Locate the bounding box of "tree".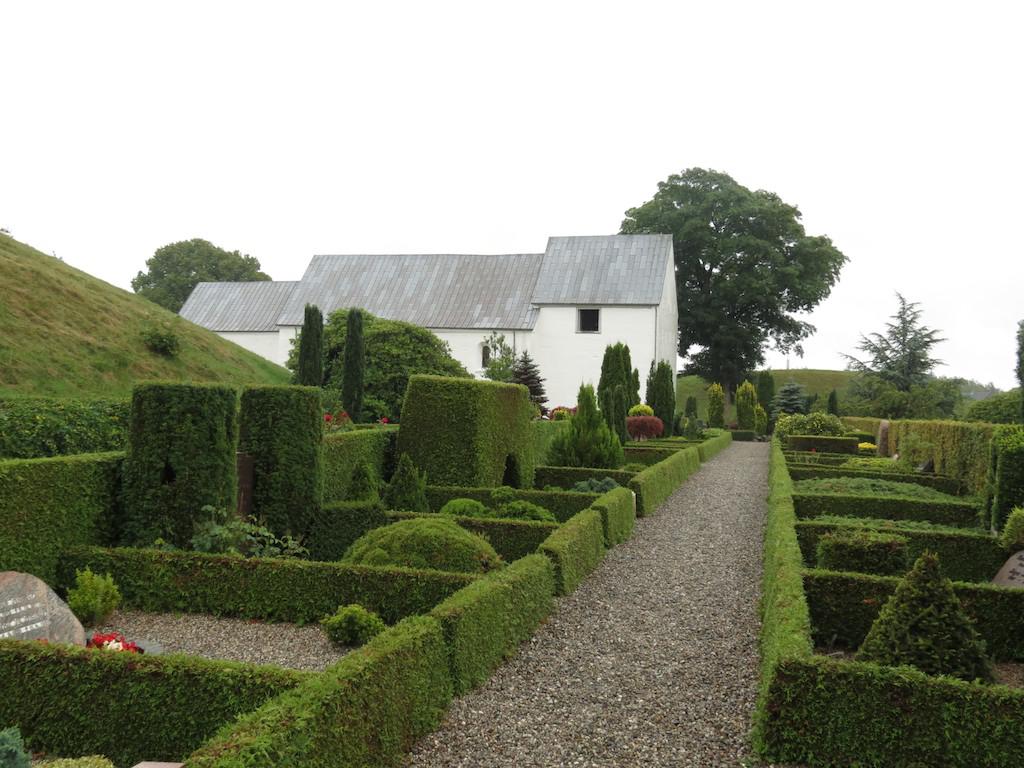
Bounding box: 280:301:474:427.
